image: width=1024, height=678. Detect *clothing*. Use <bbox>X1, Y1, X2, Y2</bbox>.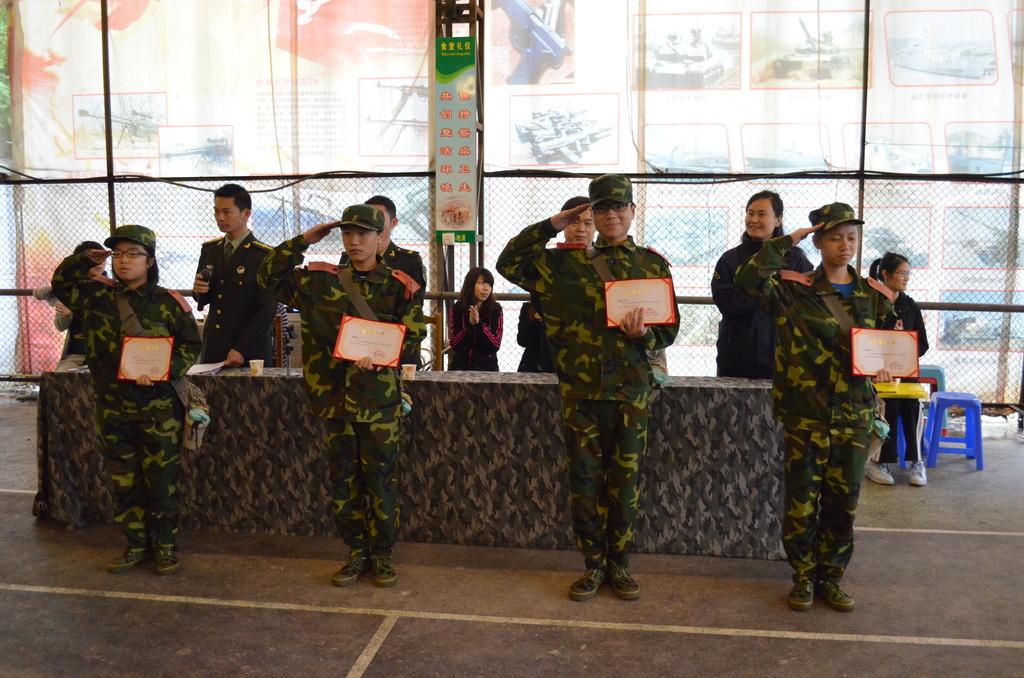
<bbox>194, 234, 276, 367</bbox>.
